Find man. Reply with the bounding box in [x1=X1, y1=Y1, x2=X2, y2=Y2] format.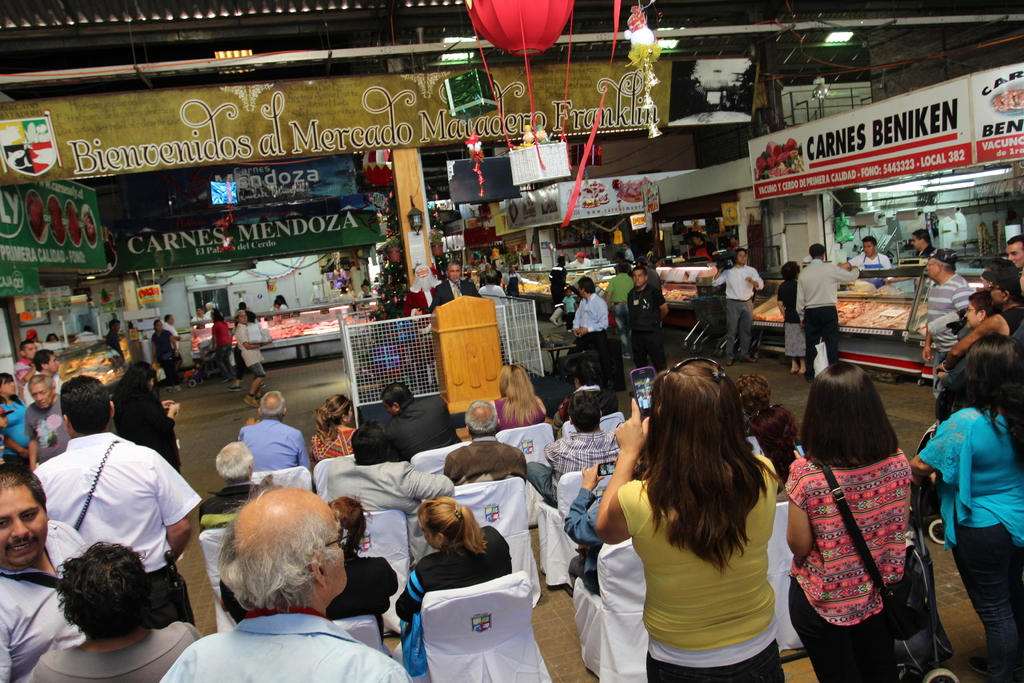
[x1=686, y1=231, x2=708, y2=257].
